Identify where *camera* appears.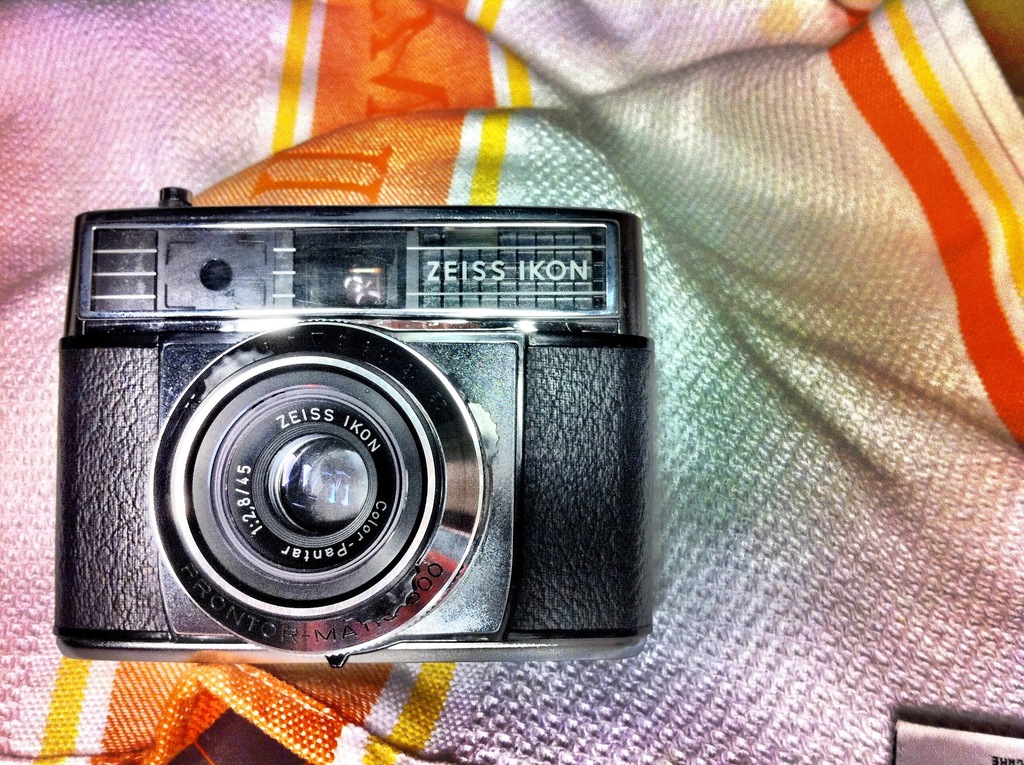
Appears at region(29, 199, 671, 671).
